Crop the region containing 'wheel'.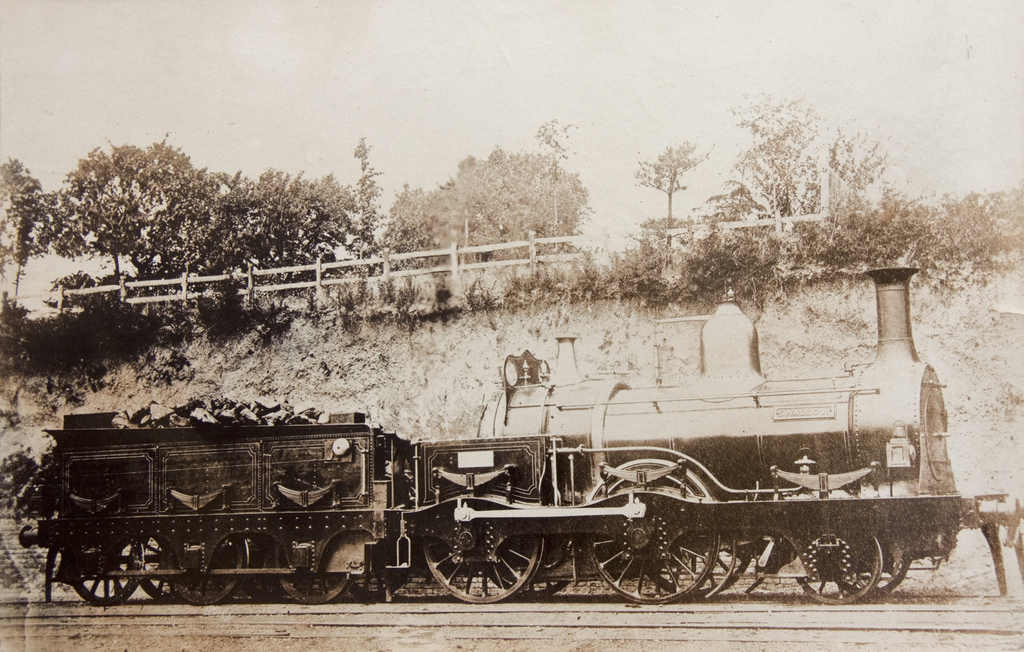
Crop region: detection(797, 520, 886, 604).
